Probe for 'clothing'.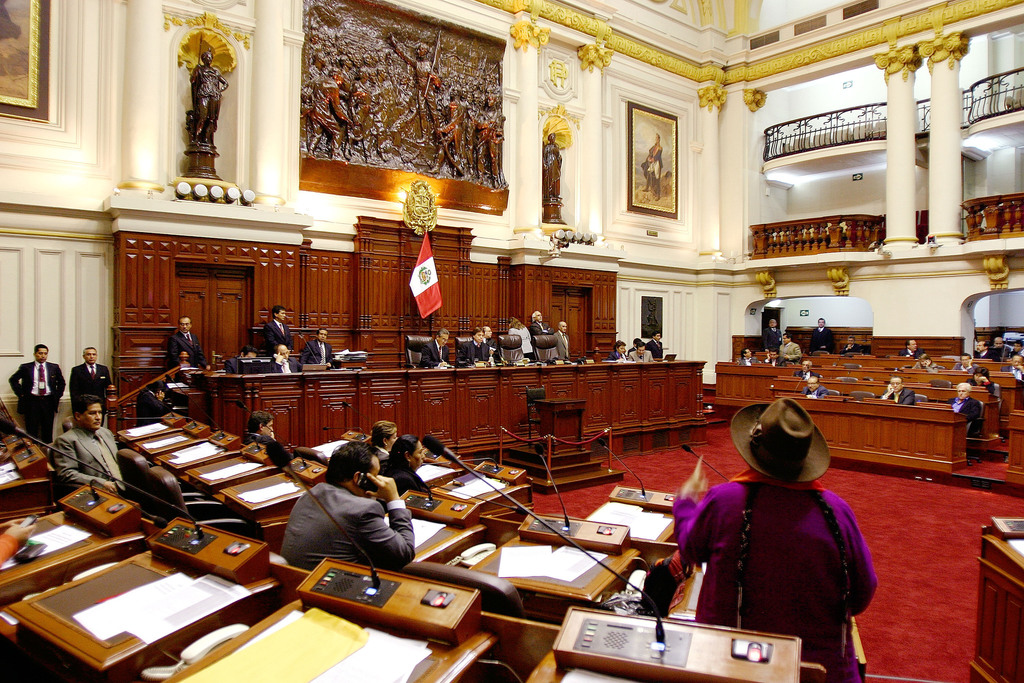
Probe result: <bbox>45, 424, 127, 495</bbox>.
